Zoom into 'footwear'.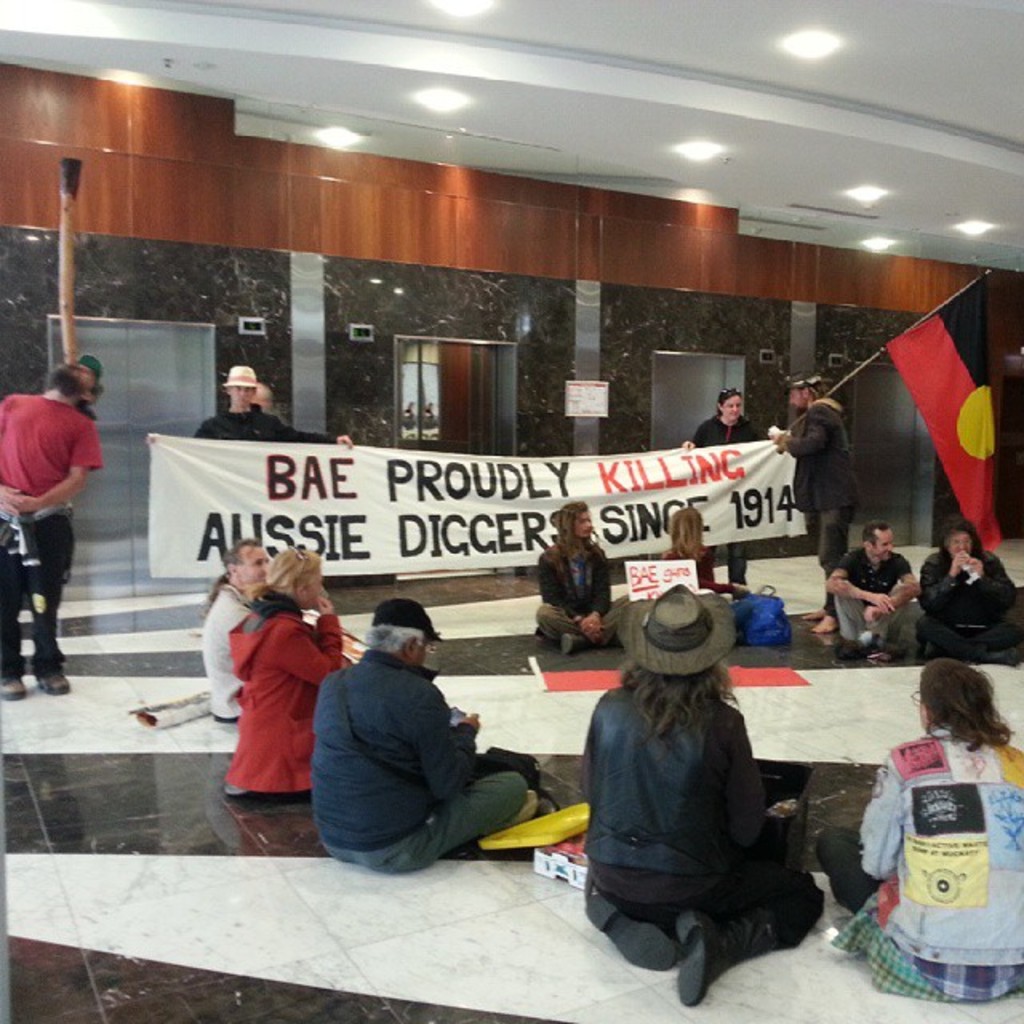
Zoom target: BBox(830, 638, 861, 661).
